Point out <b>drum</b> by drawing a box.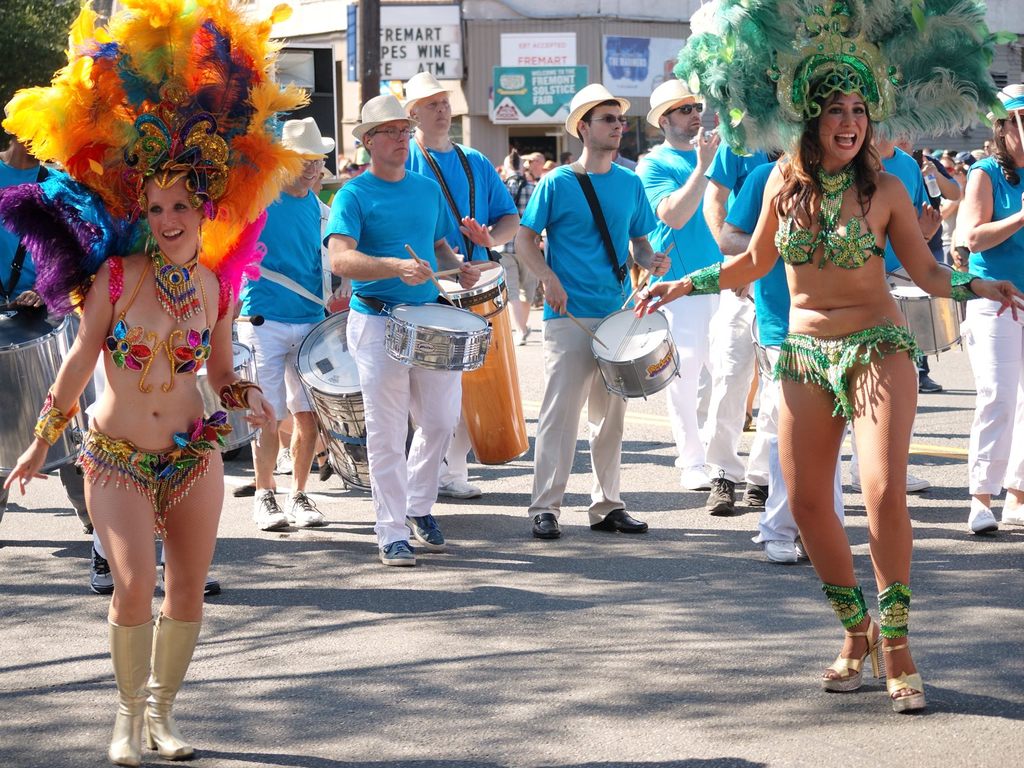
372, 295, 494, 372.
